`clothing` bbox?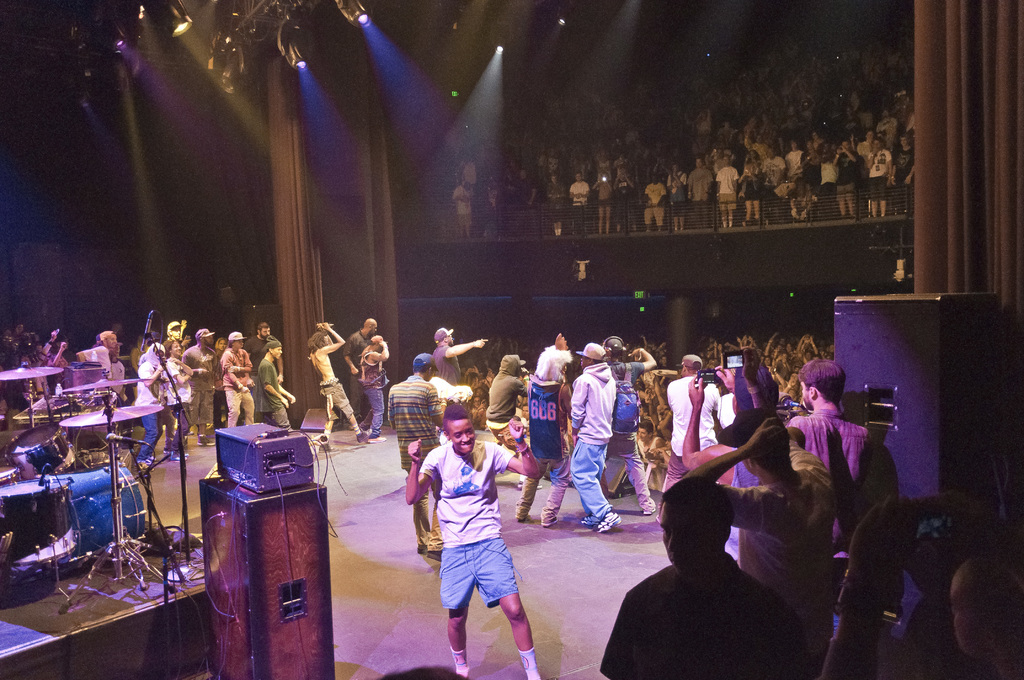
x1=812, y1=635, x2=1023, y2=679
